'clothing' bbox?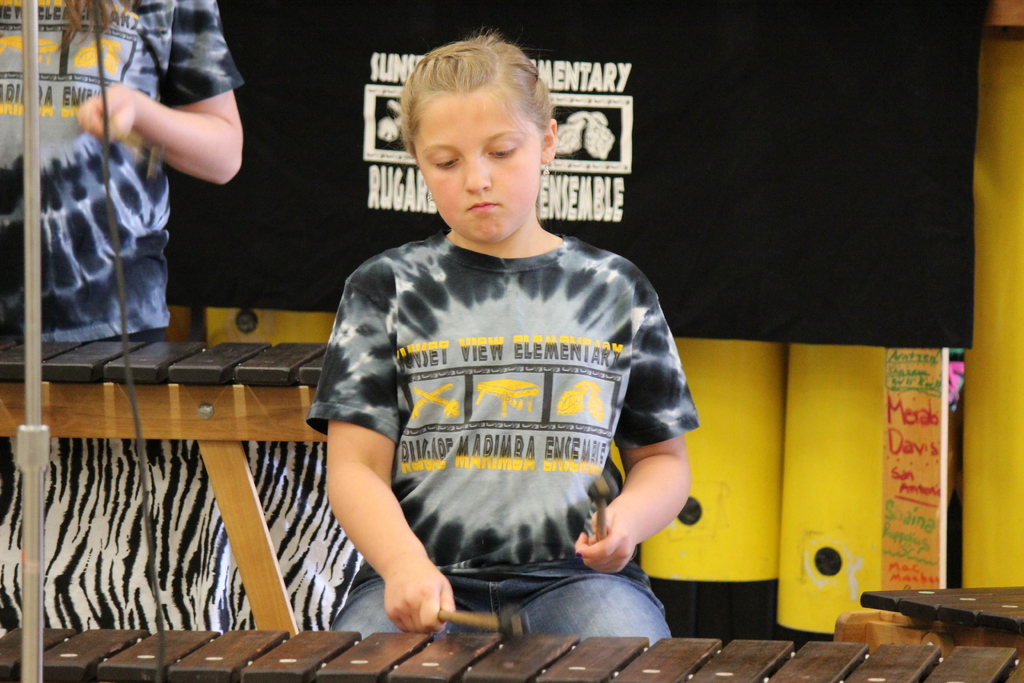
{"left": 307, "top": 238, "right": 705, "bottom": 636}
